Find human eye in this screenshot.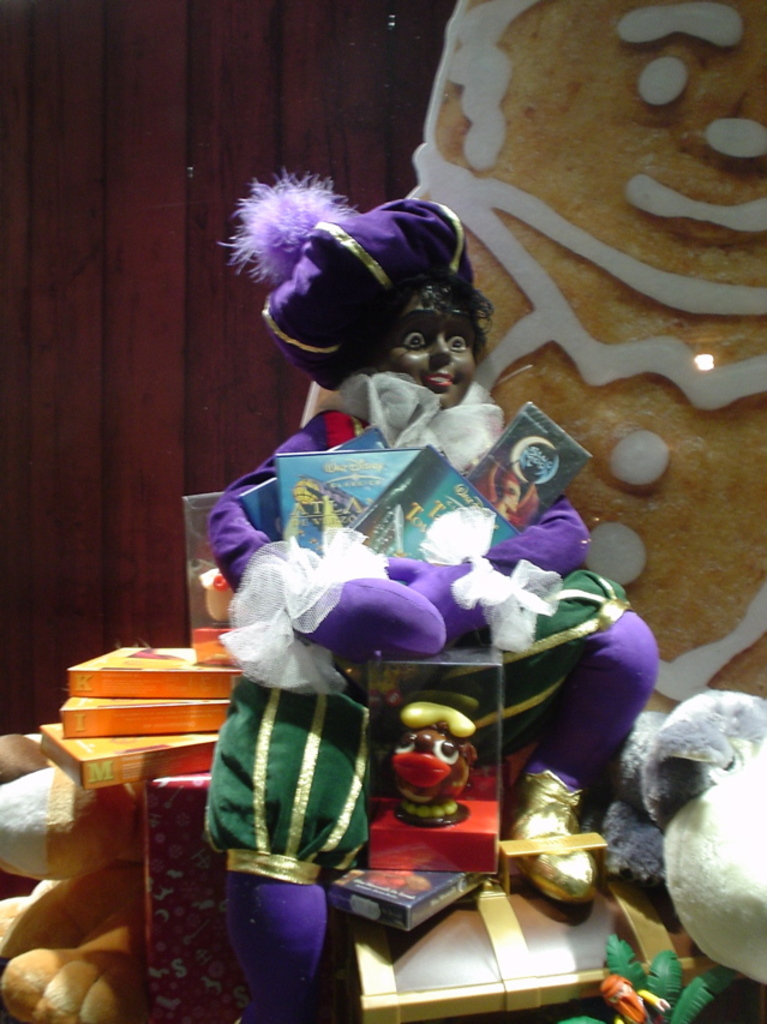
The bounding box for human eye is bbox=[401, 329, 431, 355].
